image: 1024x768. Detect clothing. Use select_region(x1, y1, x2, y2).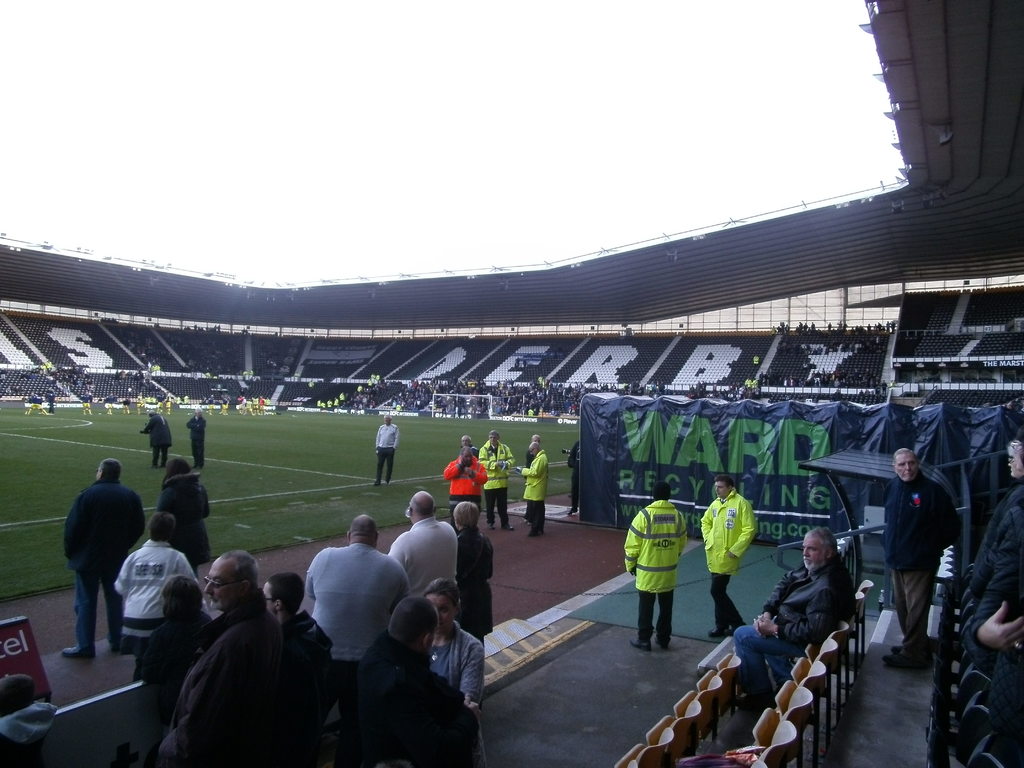
select_region(31, 396, 45, 409).
